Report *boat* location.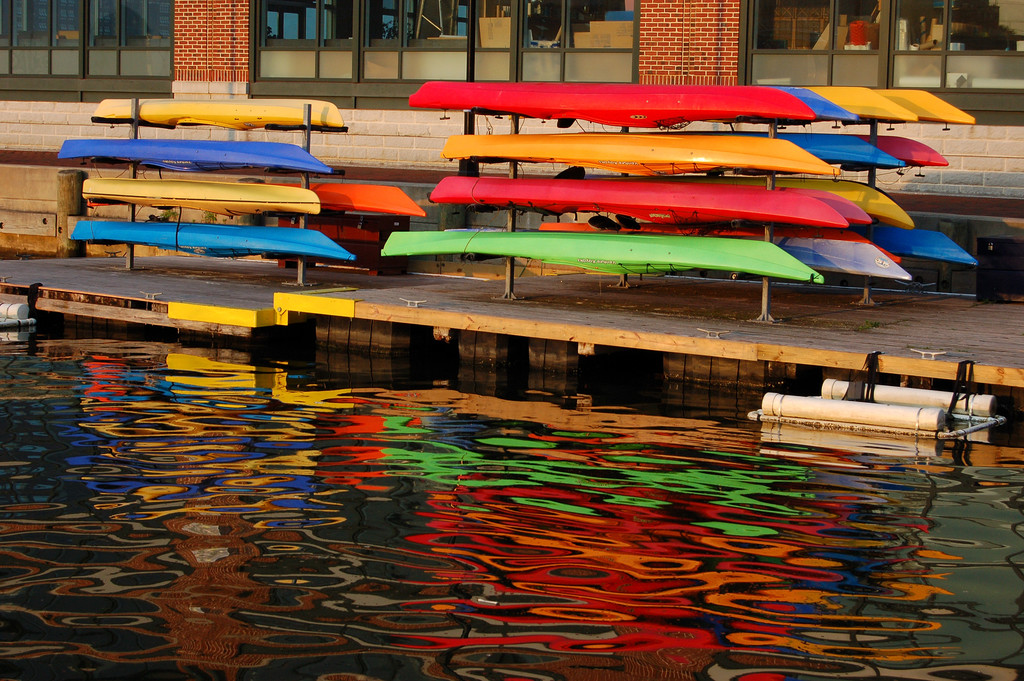
Report: [left=69, top=218, right=358, bottom=265].
